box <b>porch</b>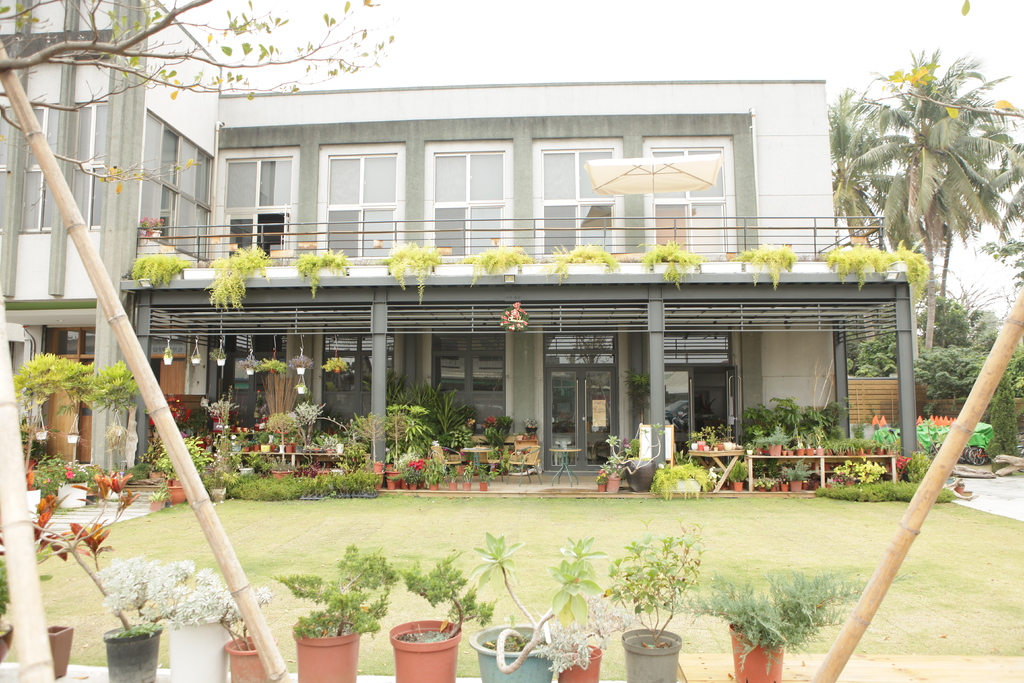
<box>607,431,925,503</box>
